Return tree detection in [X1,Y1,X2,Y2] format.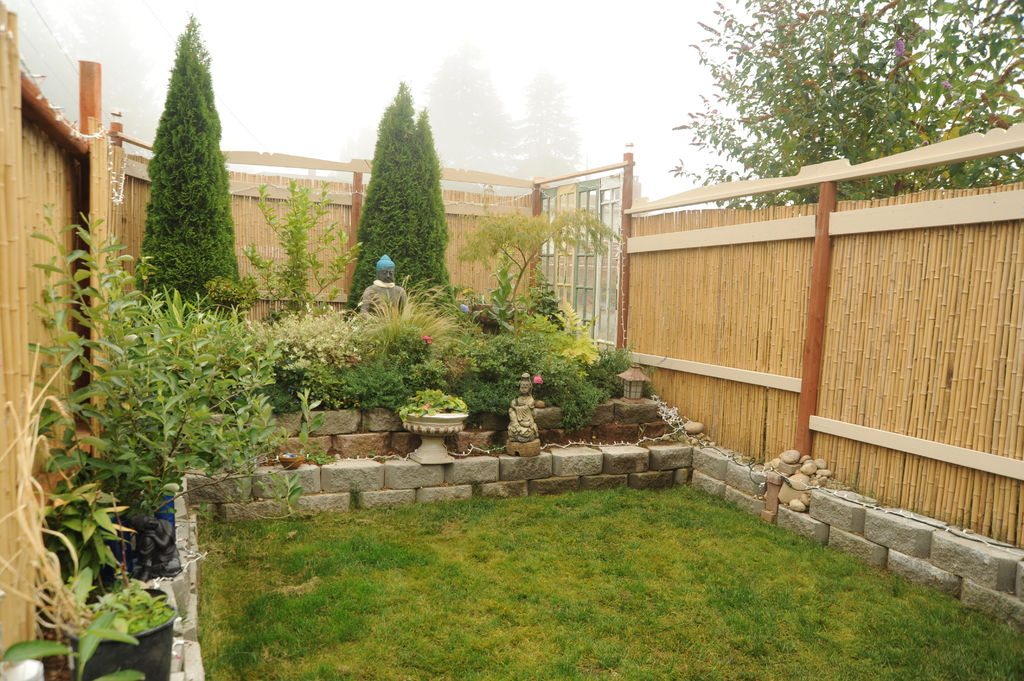
[507,65,589,189].
